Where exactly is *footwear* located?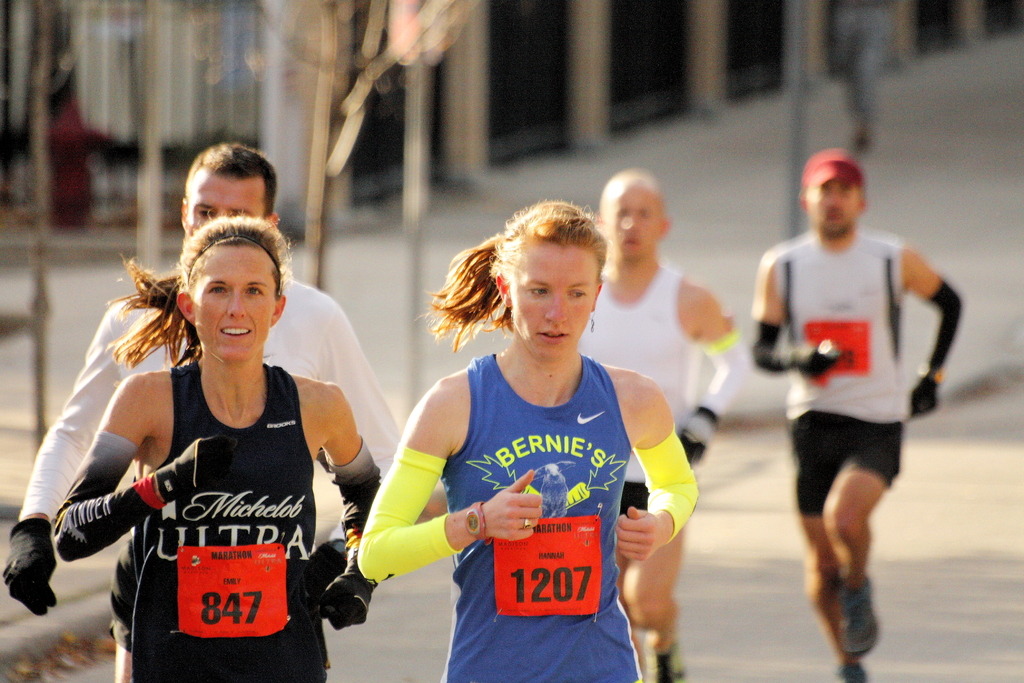
Its bounding box is [left=843, top=668, right=863, bottom=682].
